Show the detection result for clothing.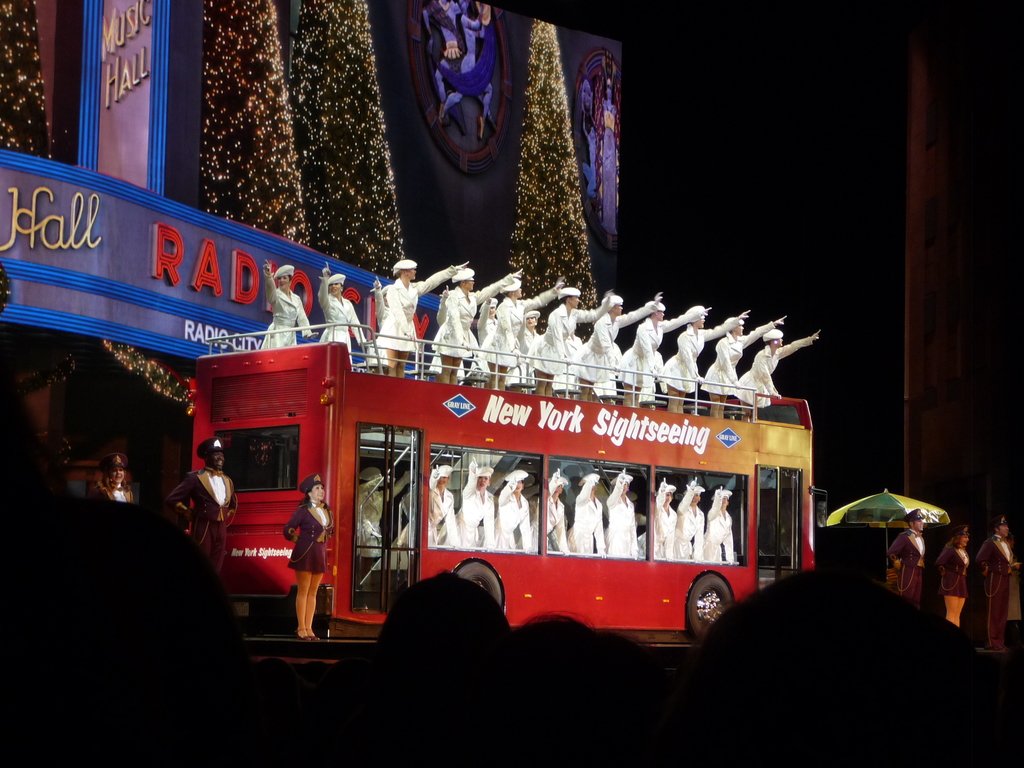
select_region(446, 458, 508, 550).
